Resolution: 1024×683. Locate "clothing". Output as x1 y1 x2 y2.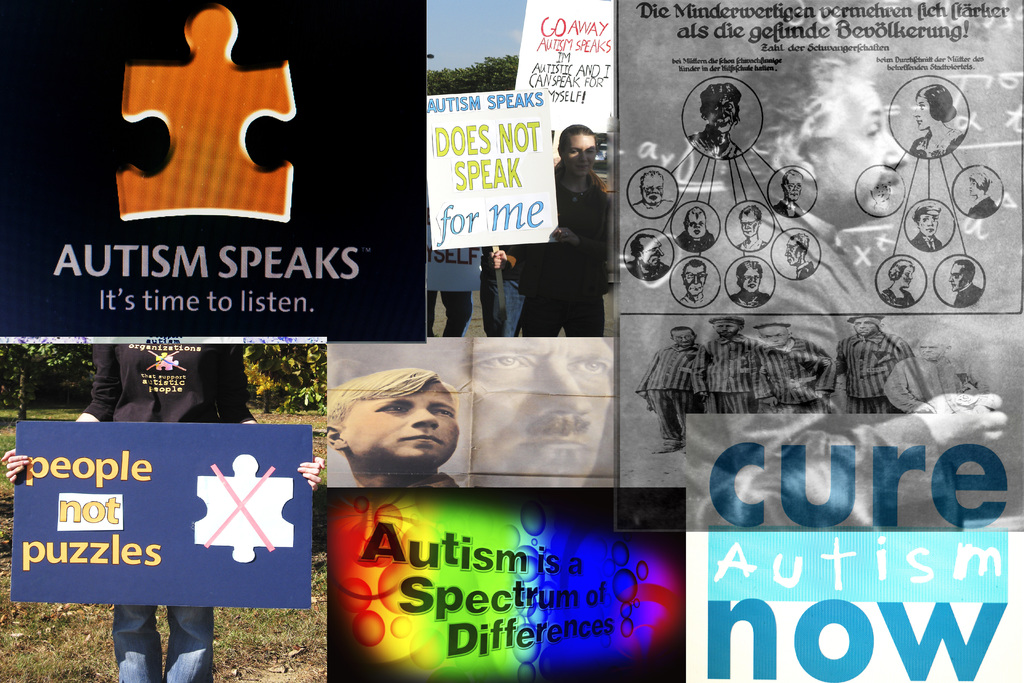
910 127 963 157.
